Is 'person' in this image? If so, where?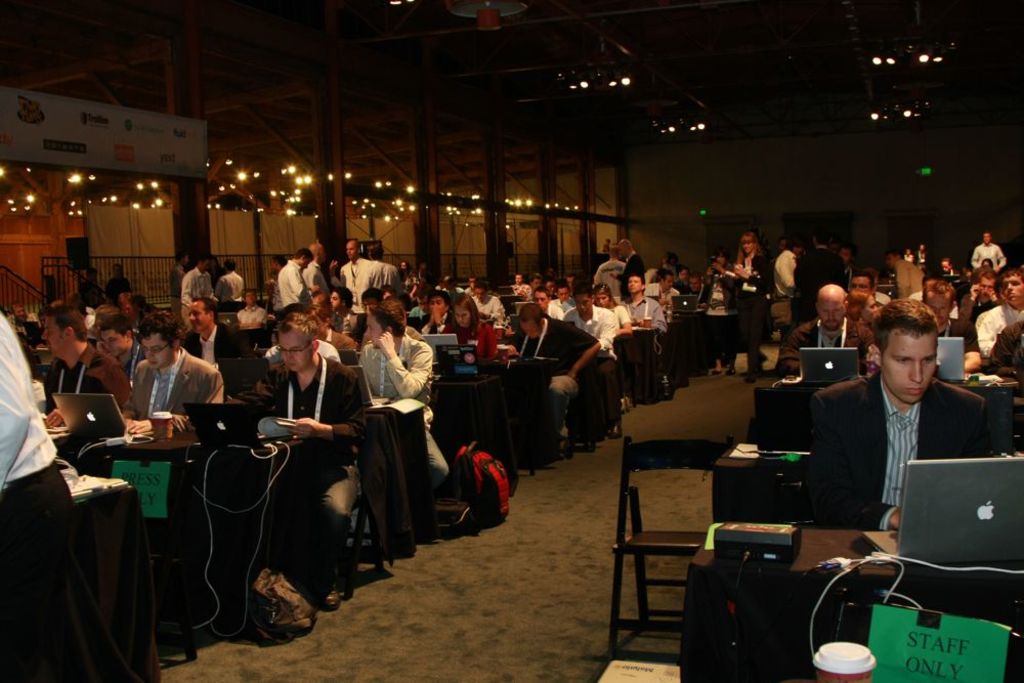
Yes, at <box>43,309,133,449</box>.
